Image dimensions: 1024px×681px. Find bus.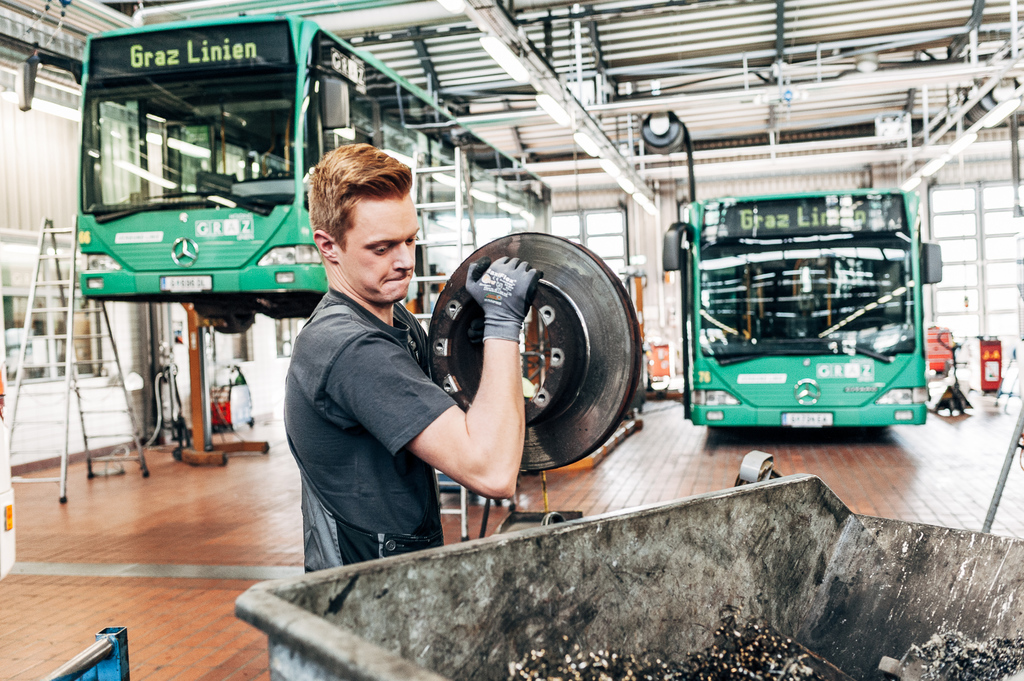
detection(76, 6, 556, 335).
